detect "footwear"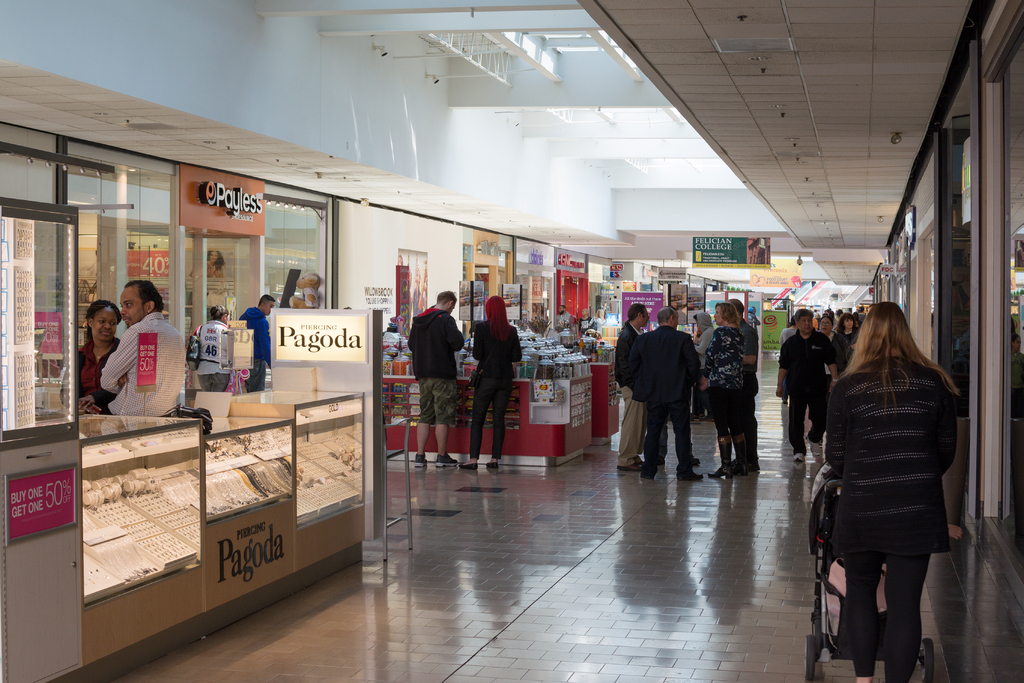
x1=639, y1=461, x2=655, y2=483
